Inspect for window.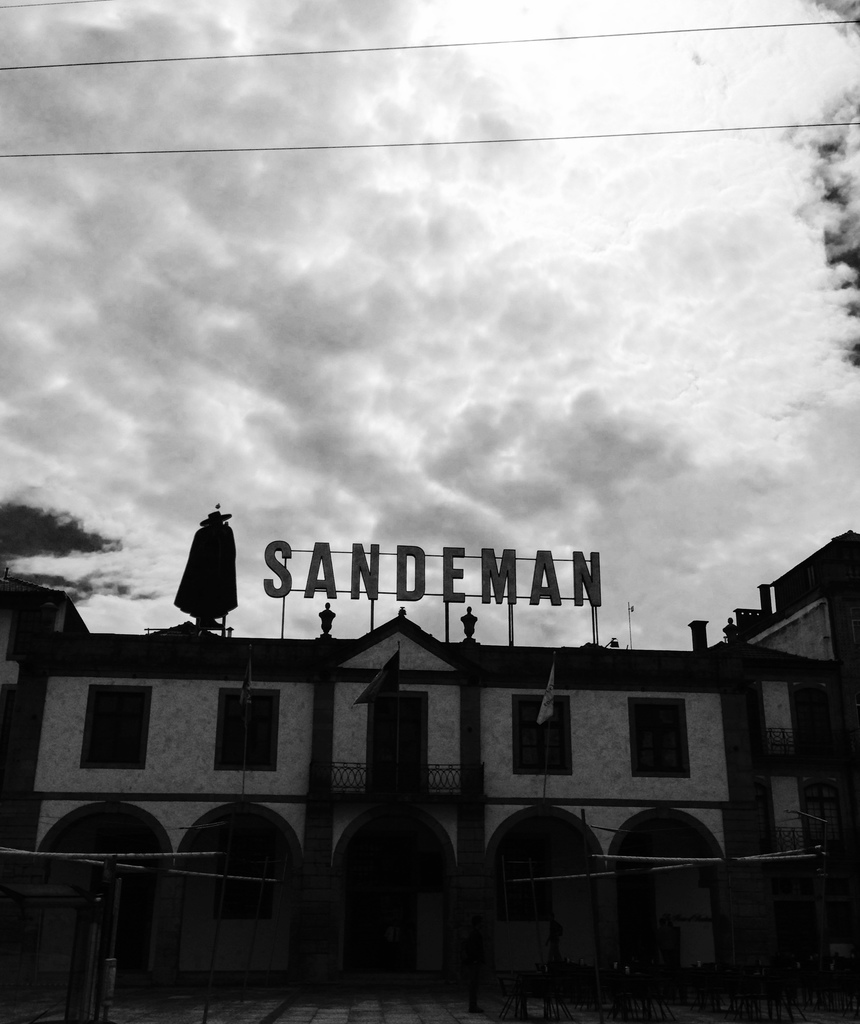
Inspection: (left=59, top=696, right=149, bottom=788).
